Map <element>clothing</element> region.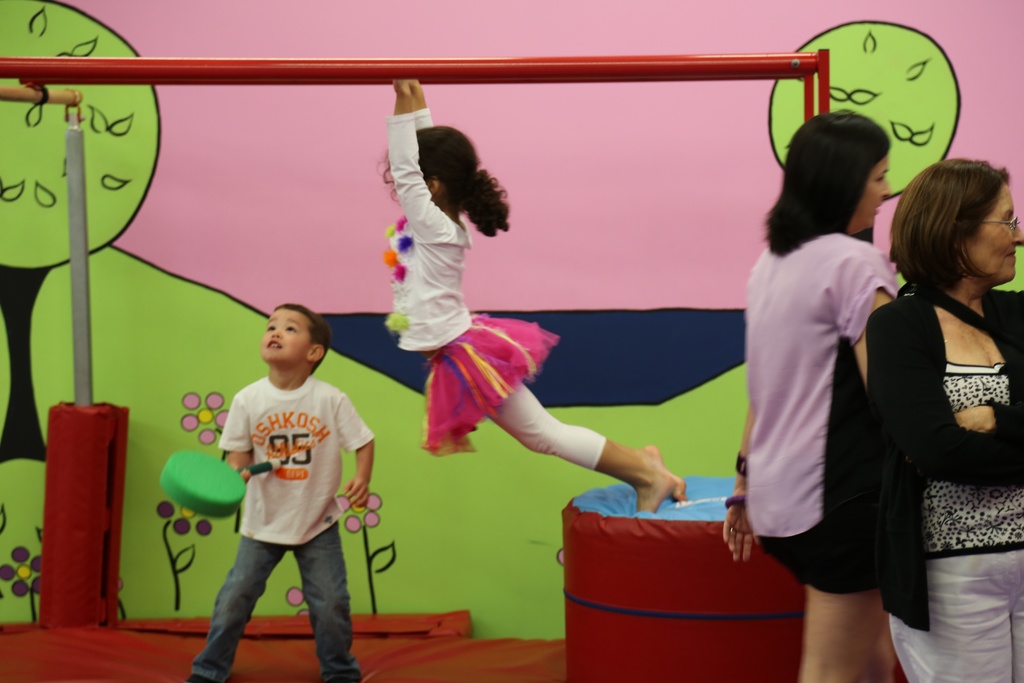
Mapped to [left=217, top=374, right=366, bottom=547].
